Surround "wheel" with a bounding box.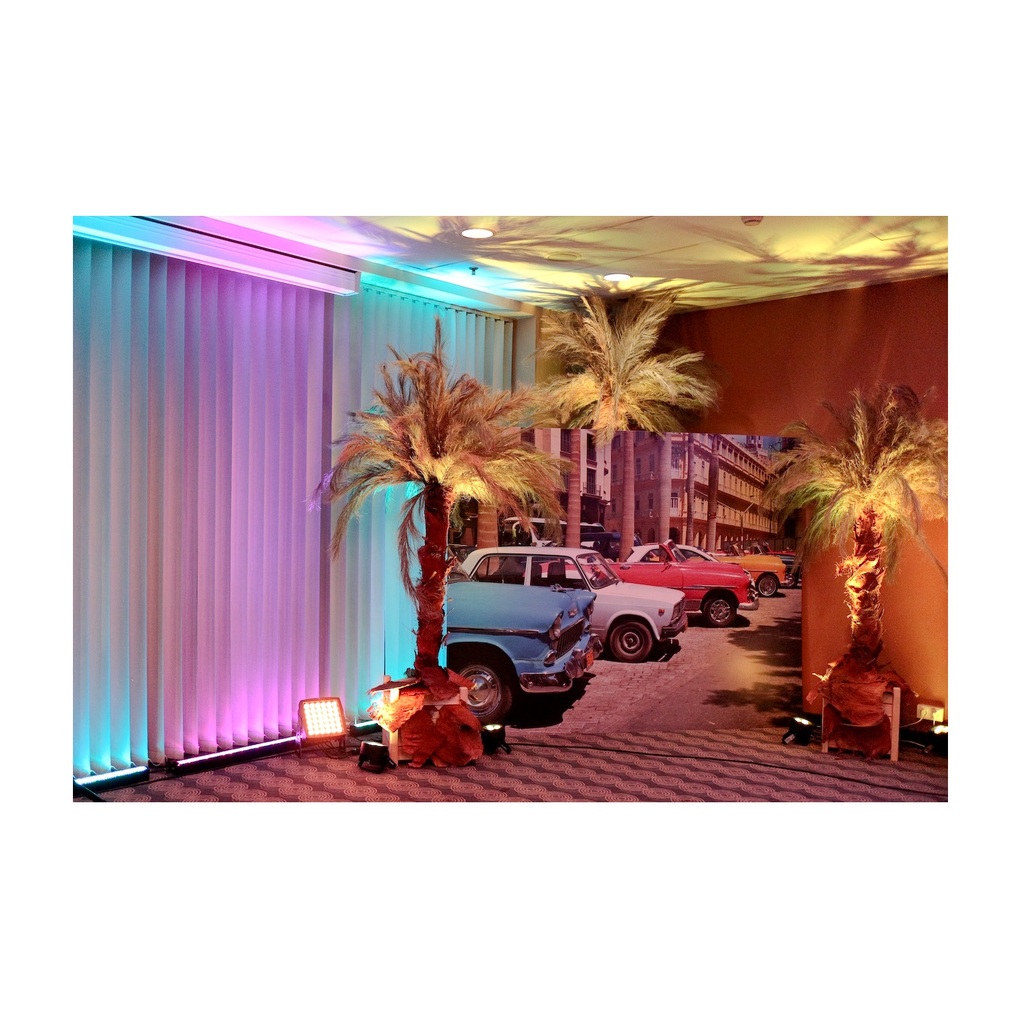
select_region(449, 653, 516, 724).
